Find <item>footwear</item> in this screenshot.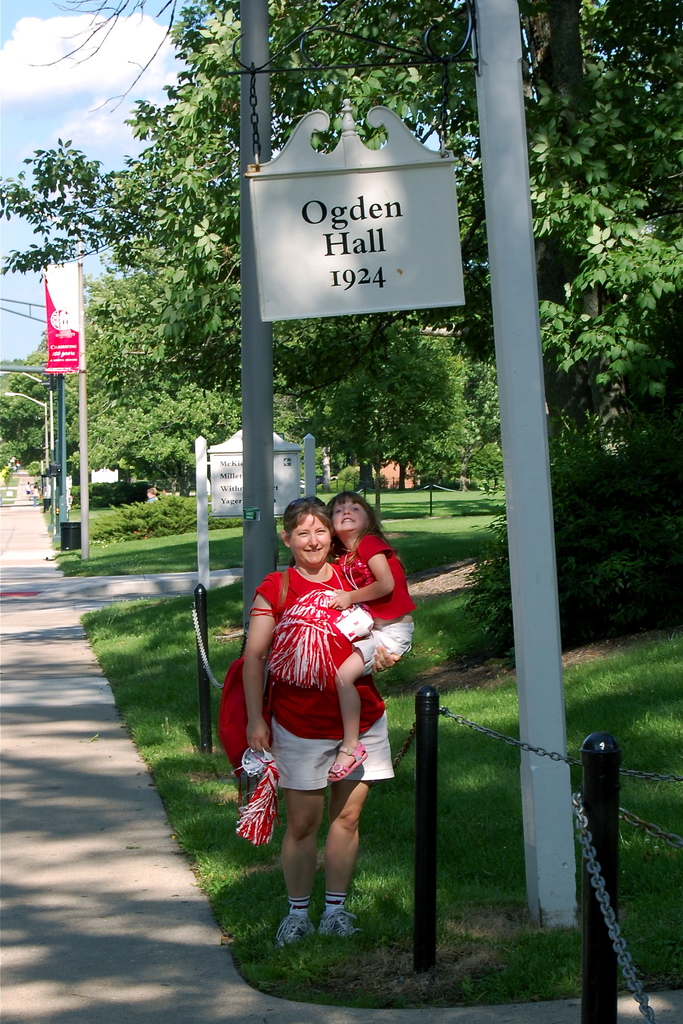
The bounding box for <item>footwear</item> is 326, 730, 363, 785.
